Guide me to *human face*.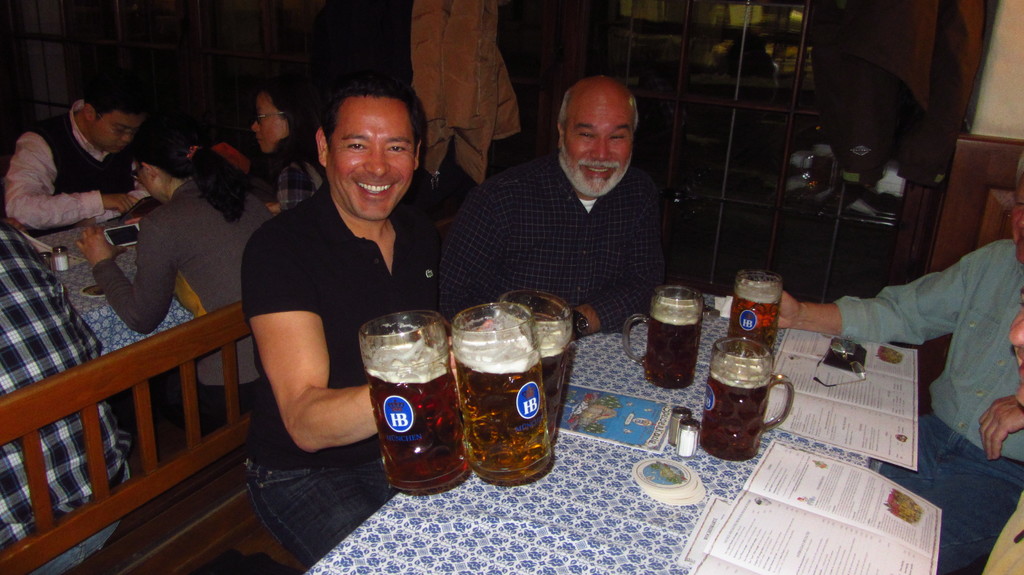
Guidance: 98, 109, 147, 148.
